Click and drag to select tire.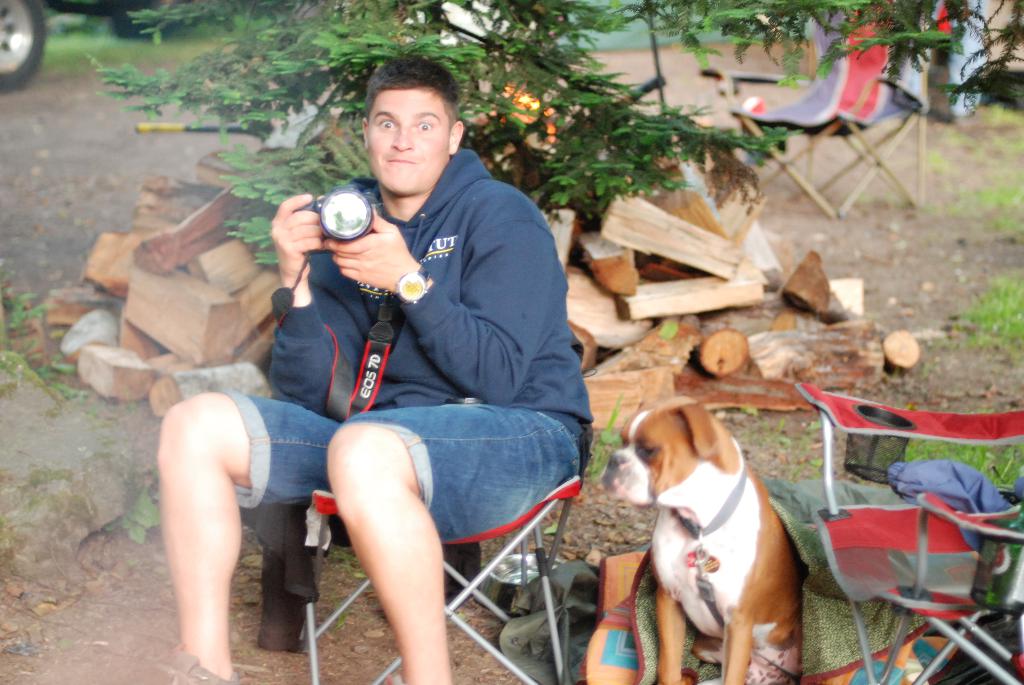
Selection: [0, 0, 47, 95].
